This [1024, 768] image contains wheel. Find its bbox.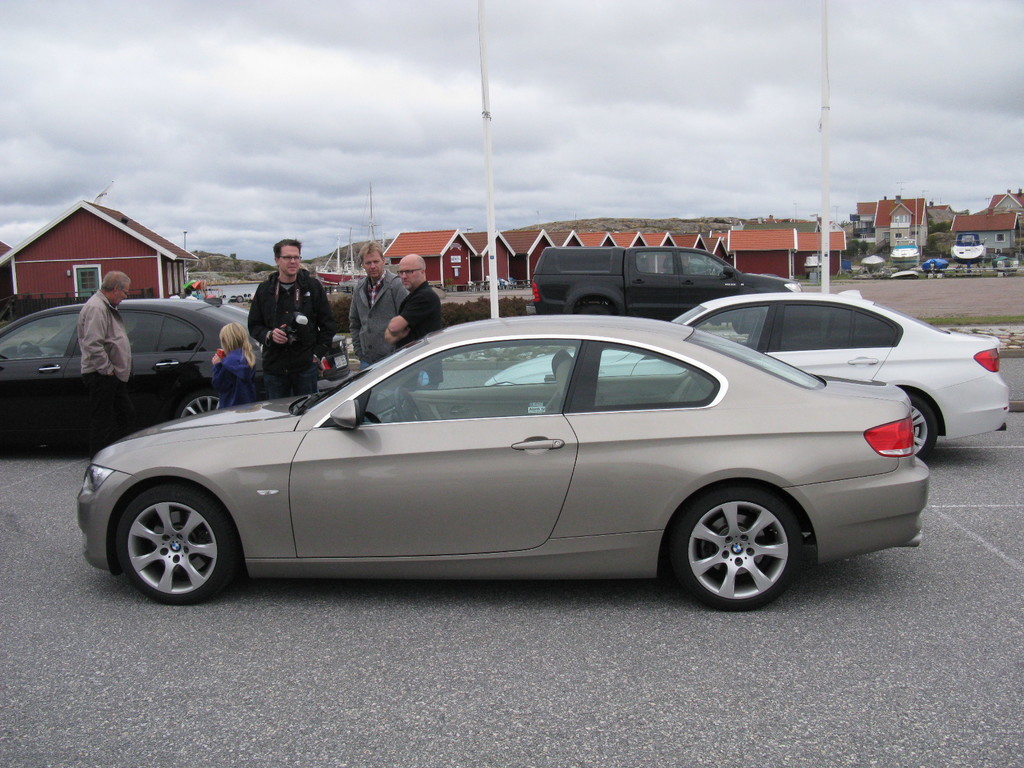
l=906, t=394, r=939, b=461.
